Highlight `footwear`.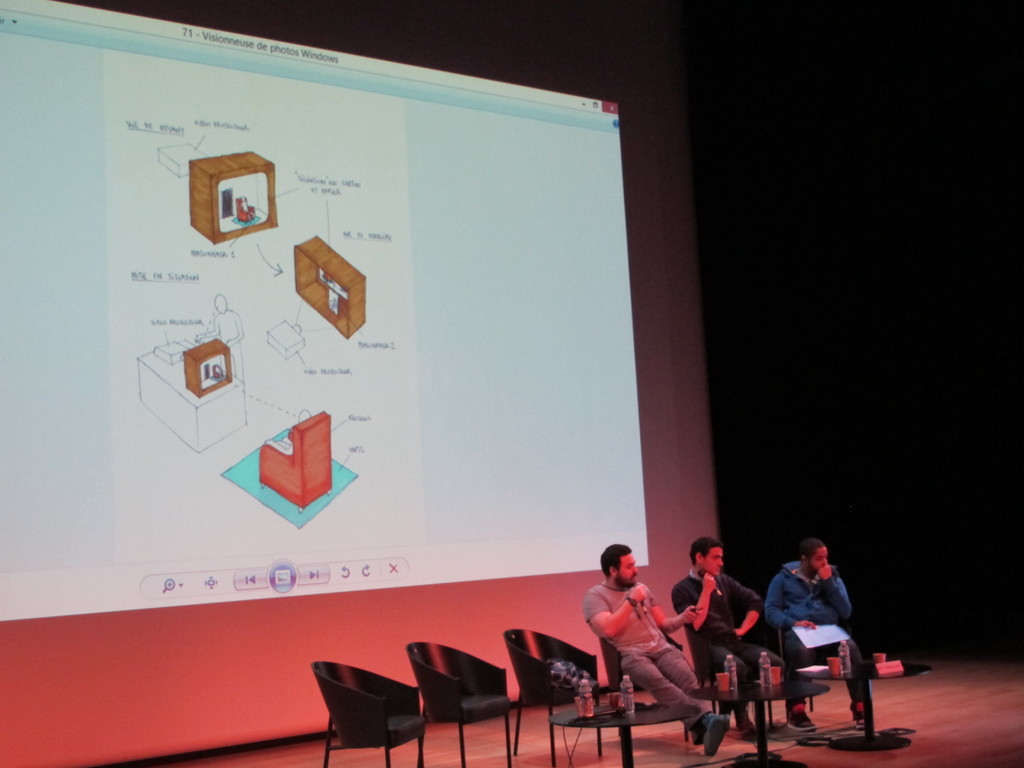
Highlighted region: region(784, 703, 814, 735).
